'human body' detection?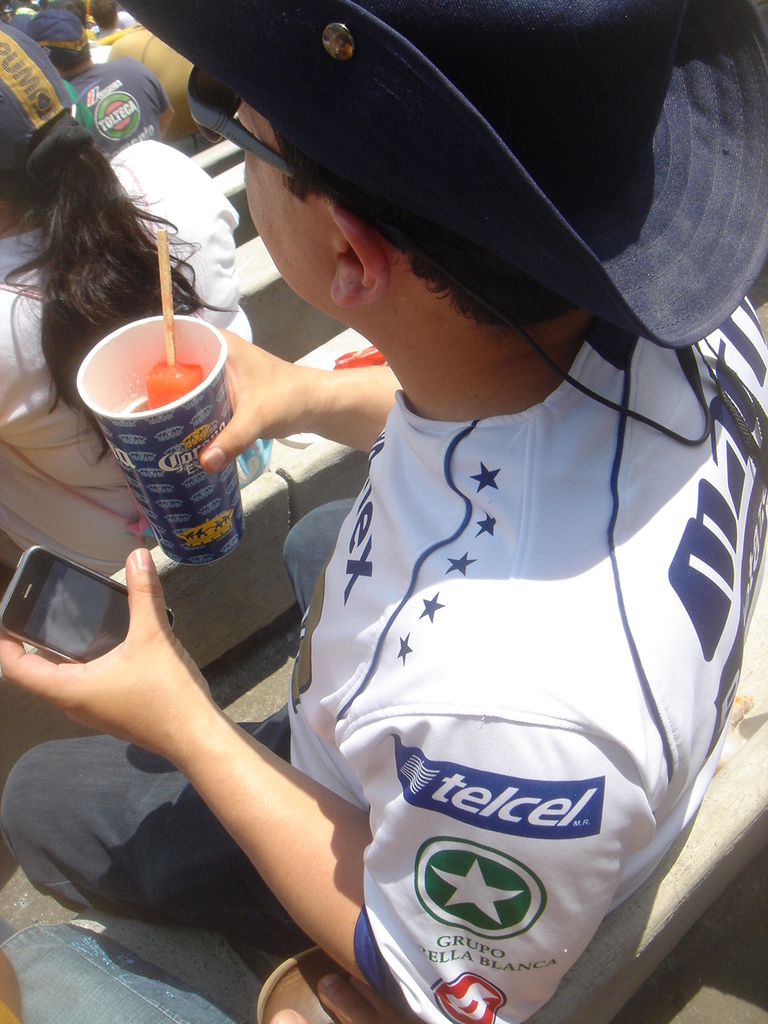
left=62, top=58, right=183, bottom=154
